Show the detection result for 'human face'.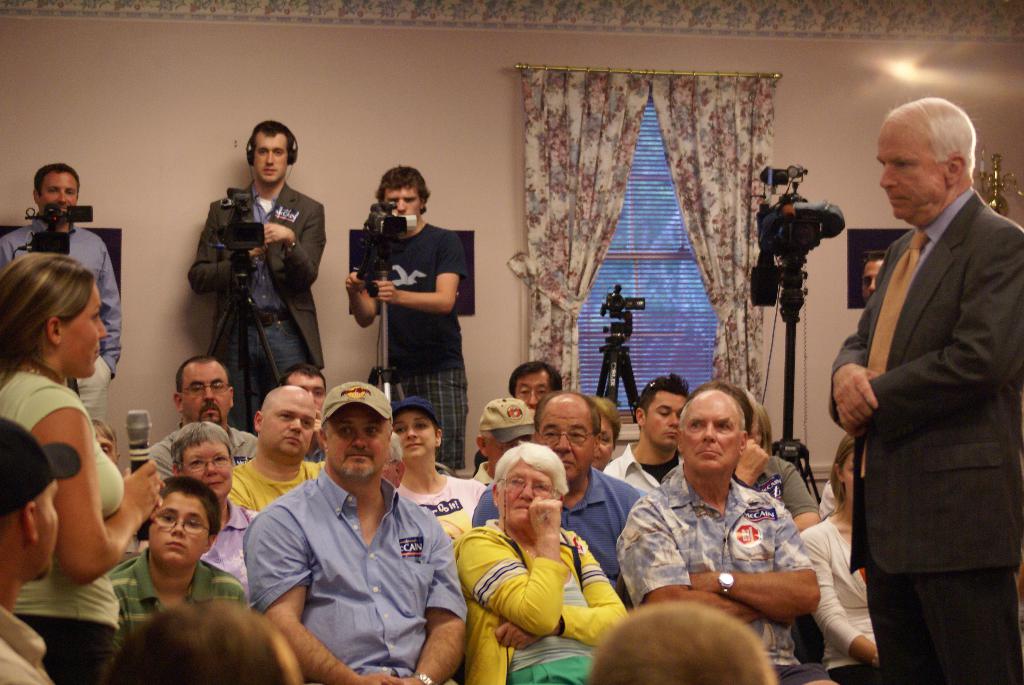
40, 171, 81, 209.
